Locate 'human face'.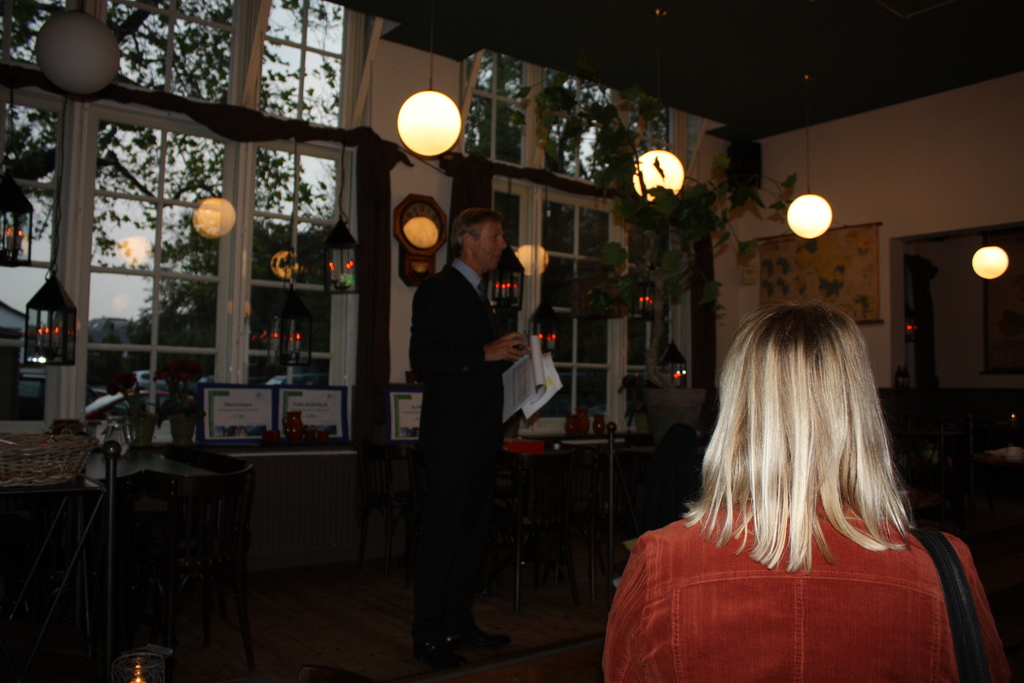
Bounding box: bbox=(467, 222, 507, 267).
